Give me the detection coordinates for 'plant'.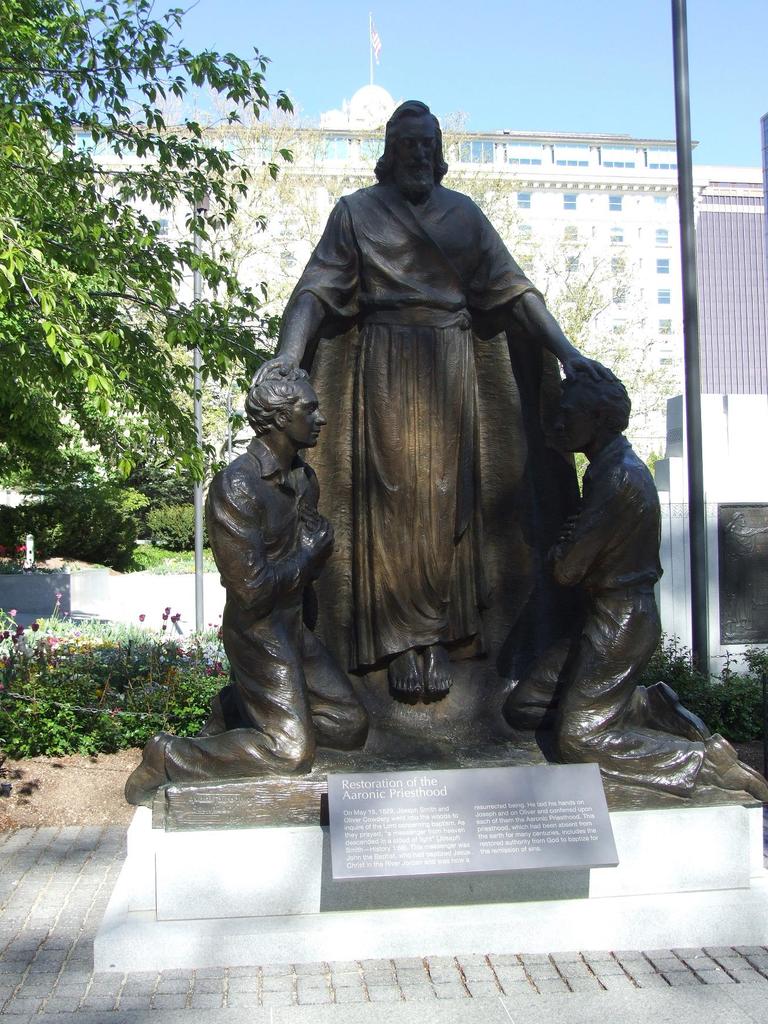
(0,426,81,502).
